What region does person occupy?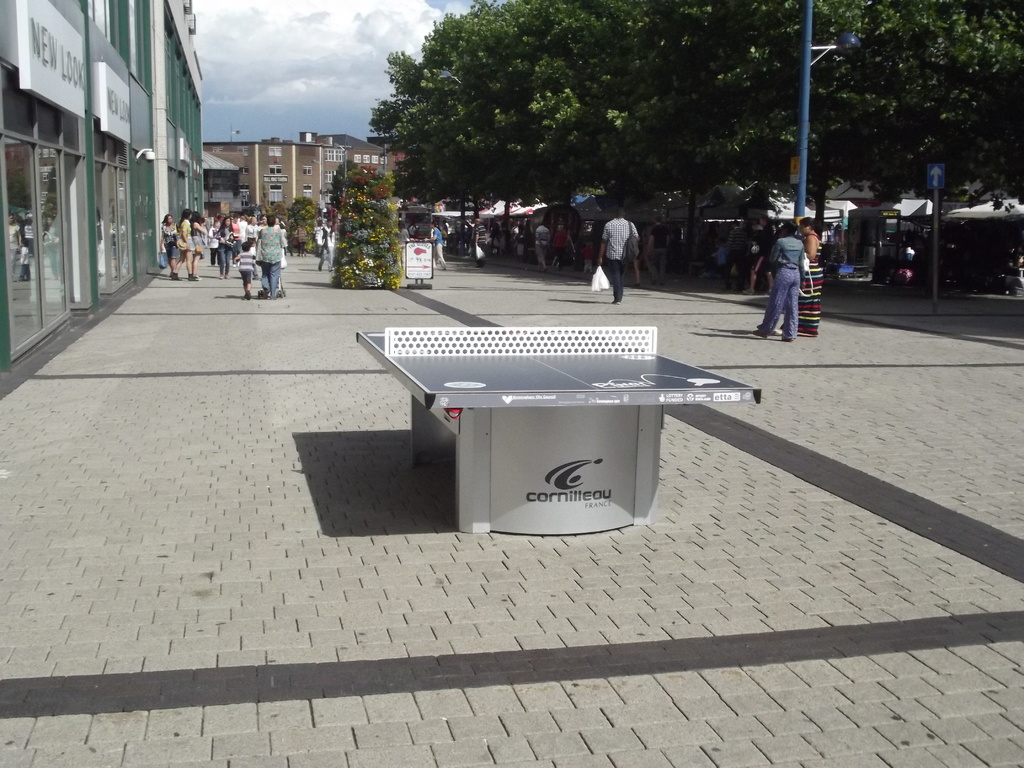
{"left": 237, "top": 242, "right": 252, "bottom": 300}.
